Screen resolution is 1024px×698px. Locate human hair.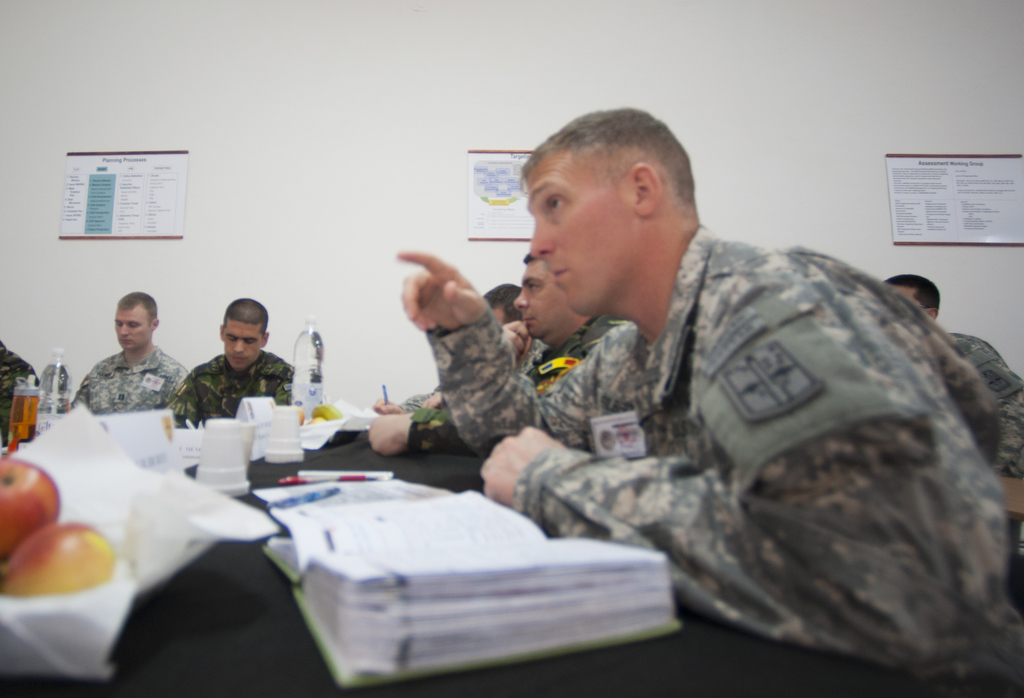
(222, 296, 268, 341).
